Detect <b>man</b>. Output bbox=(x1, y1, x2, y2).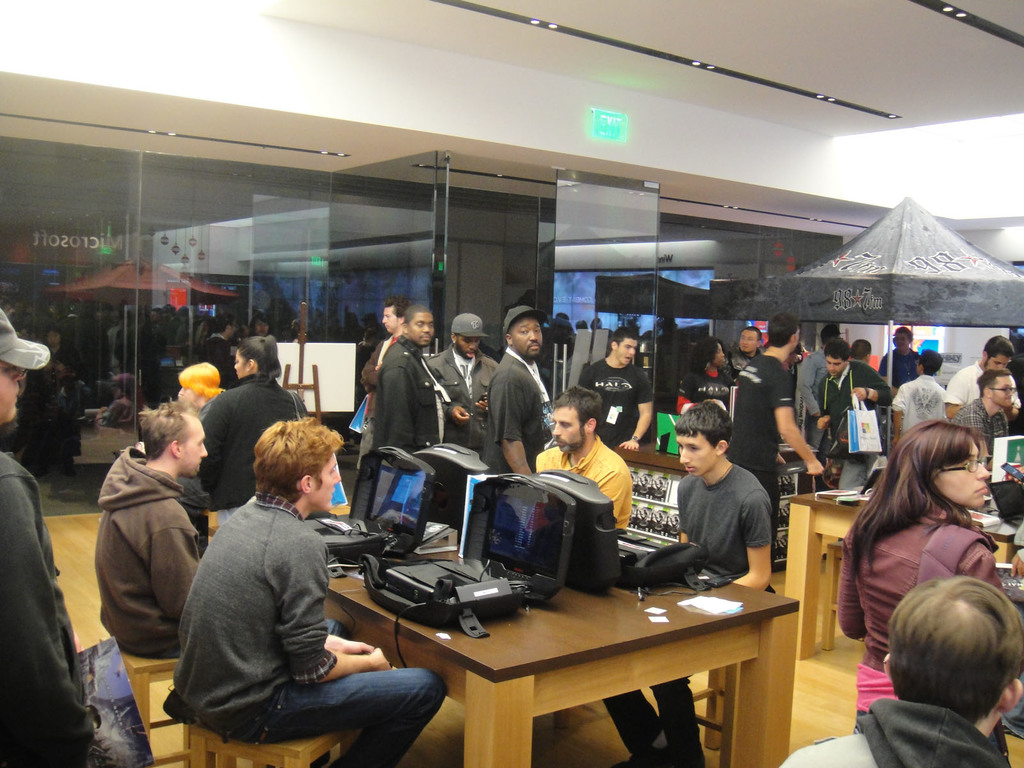
bbox=(536, 382, 634, 529).
